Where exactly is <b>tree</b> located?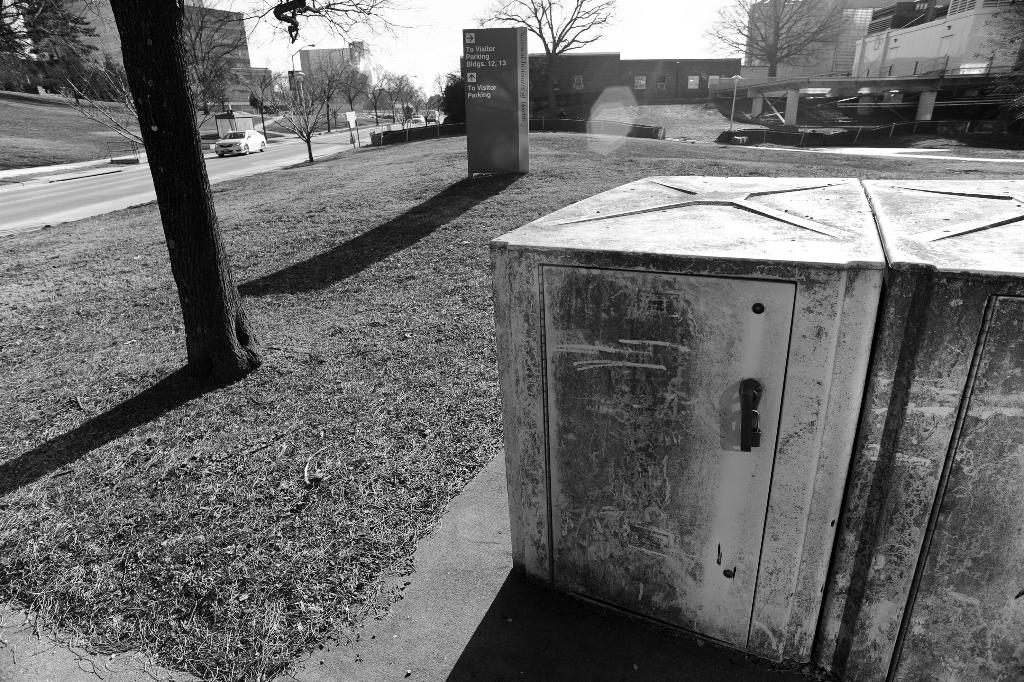
Its bounding box is rect(704, 0, 857, 80).
